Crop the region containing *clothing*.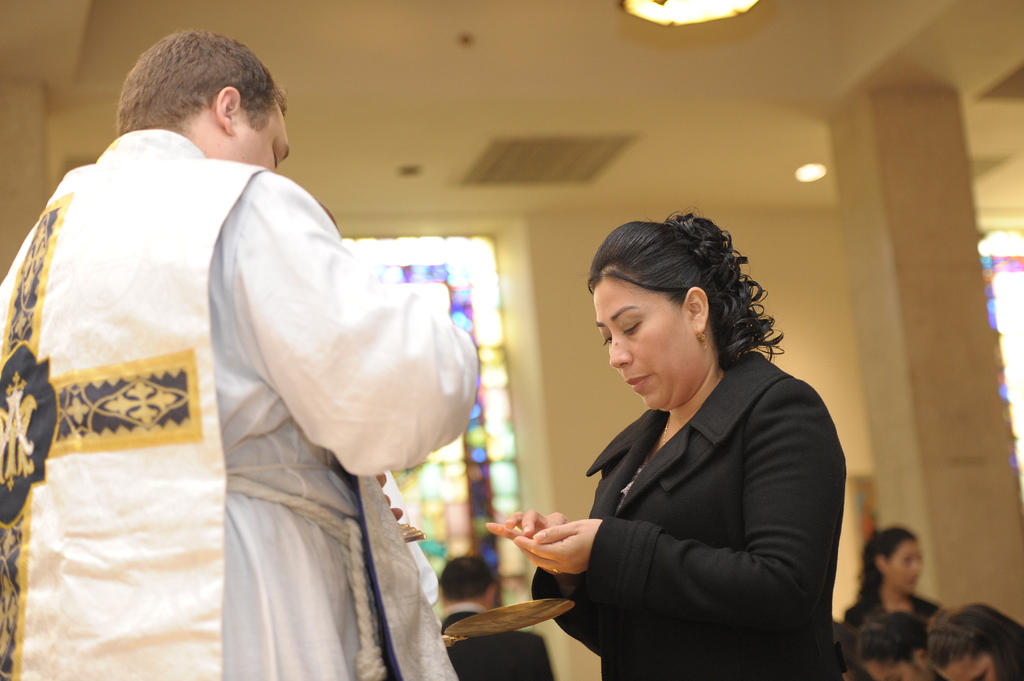
Crop region: 438,599,556,680.
